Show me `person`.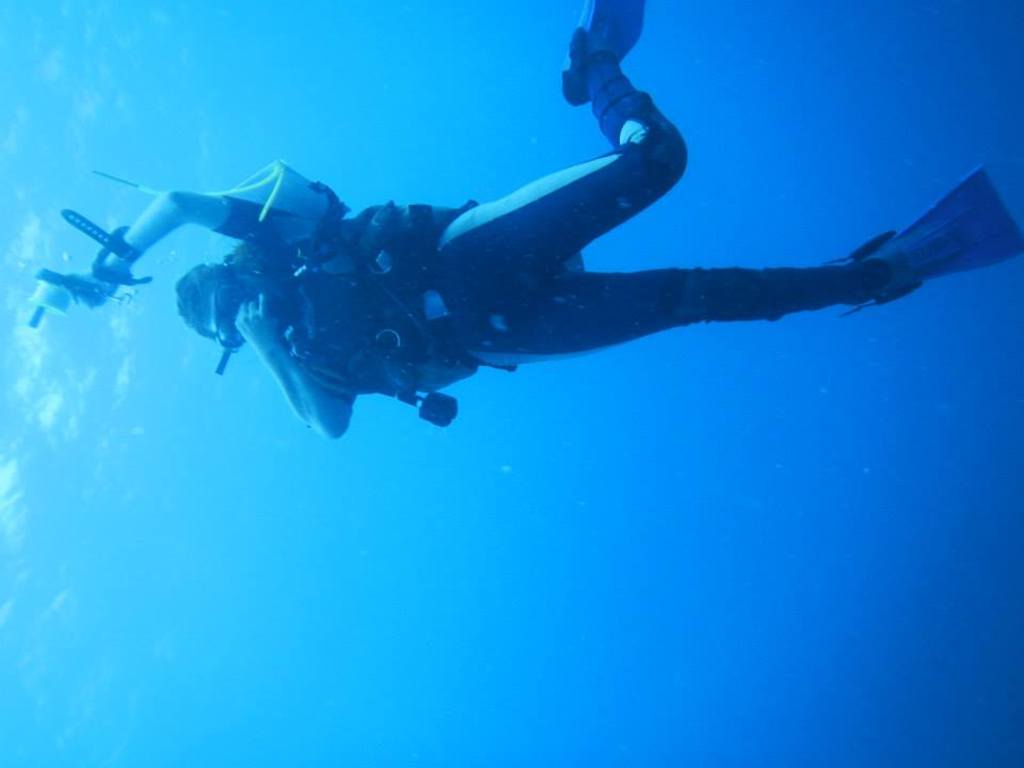
`person` is here: pyautogui.locateOnScreen(80, 0, 975, 445).
